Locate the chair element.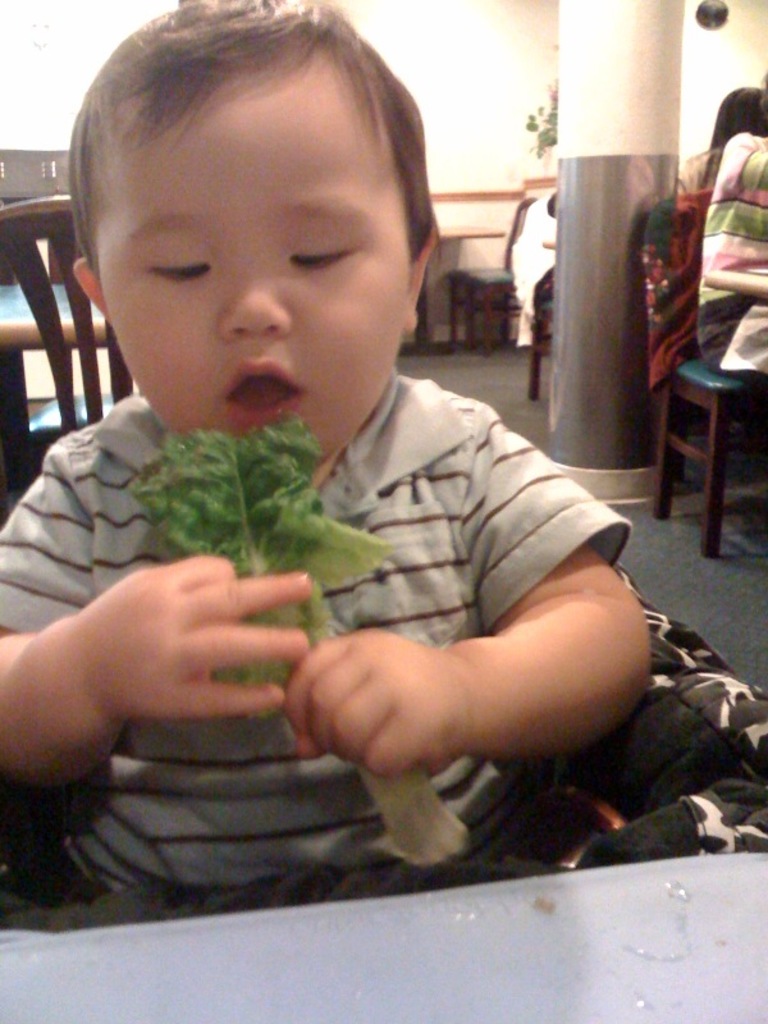
Element bbox: (x1=440, y1=196, x2=553, y2=357).
